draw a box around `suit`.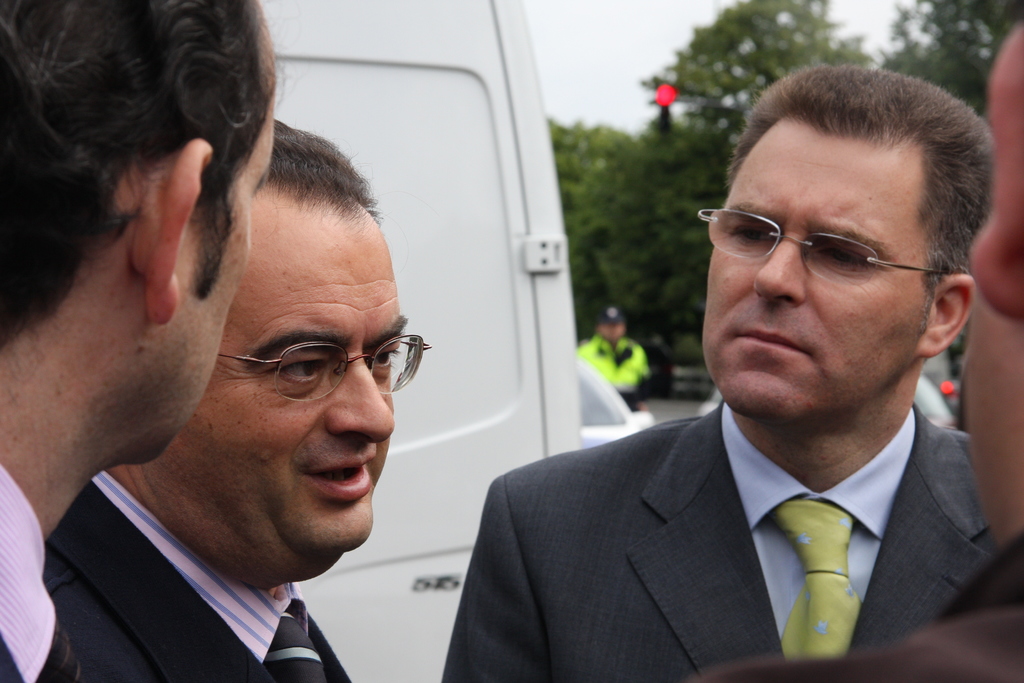
(left=422, top=348, right=1023, bottom=675).
